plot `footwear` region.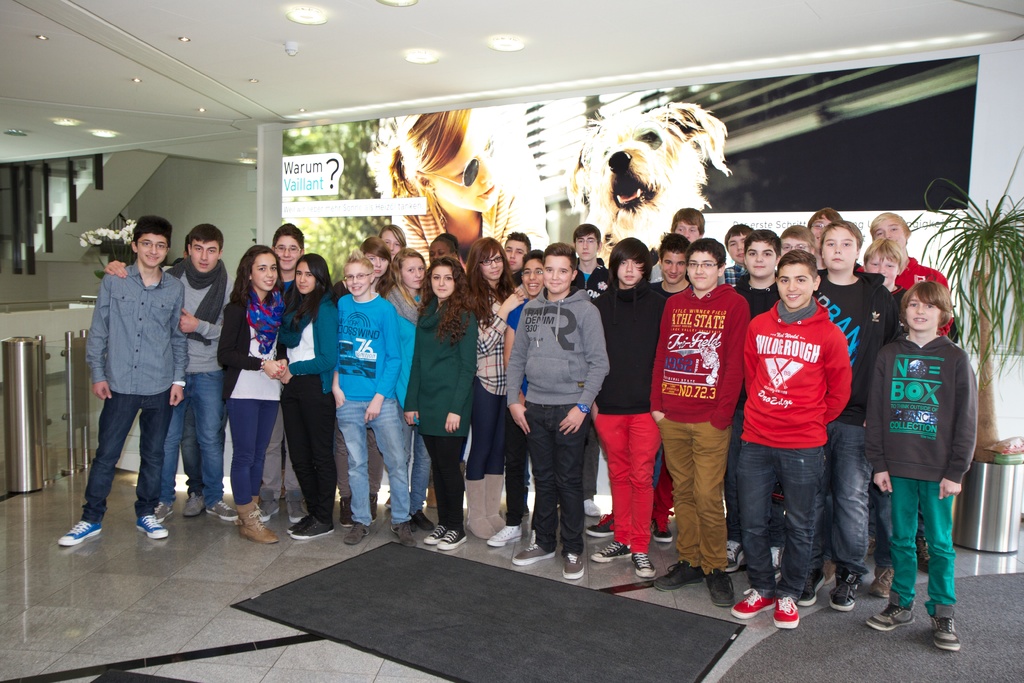
Plotted at pyautogui.locateOnScreen(774, 595, 804, 631).
